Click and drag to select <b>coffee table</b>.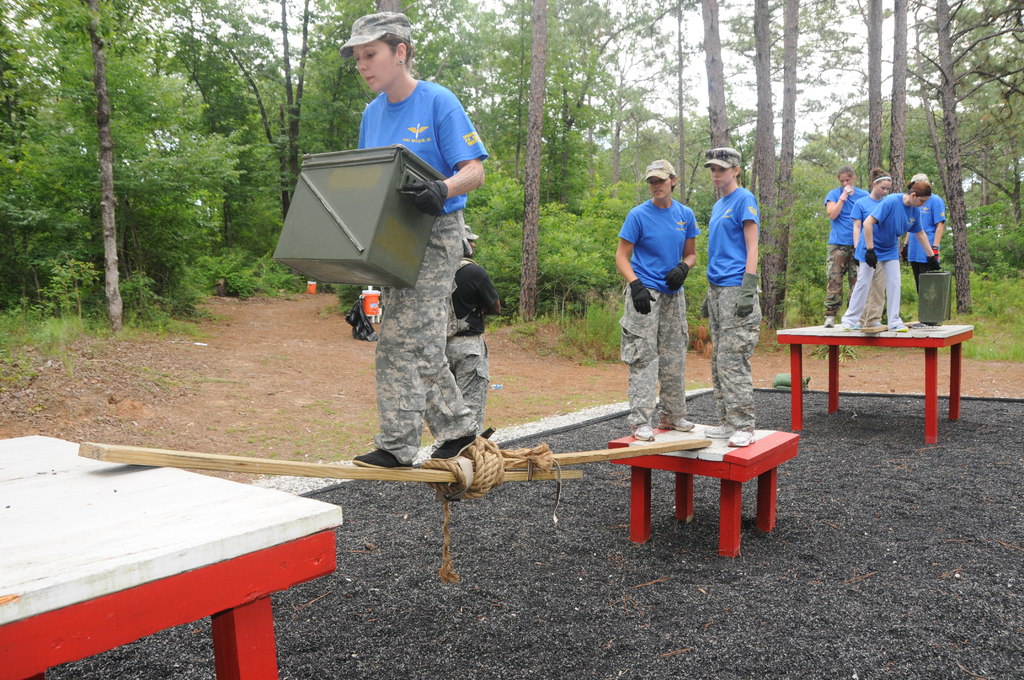
Selection: crop(586, 413, 831, 540).
